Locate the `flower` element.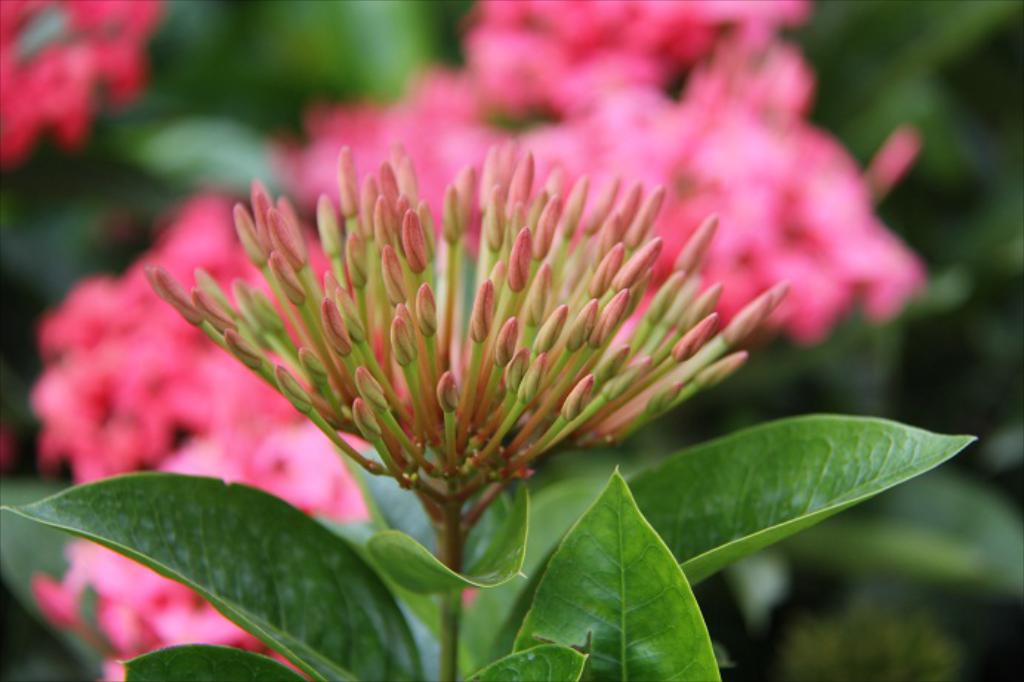
Element bbox: {"left": 160, "top": 135, "right": 815, "bottom": 524}.
